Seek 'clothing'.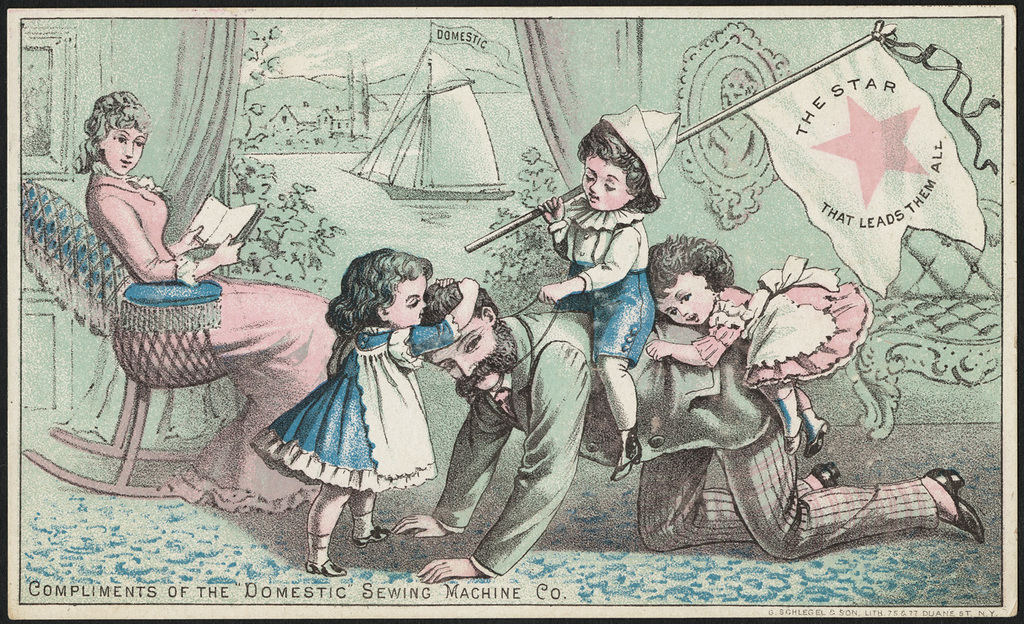
<region>430, 304, 946, 562</region>.
